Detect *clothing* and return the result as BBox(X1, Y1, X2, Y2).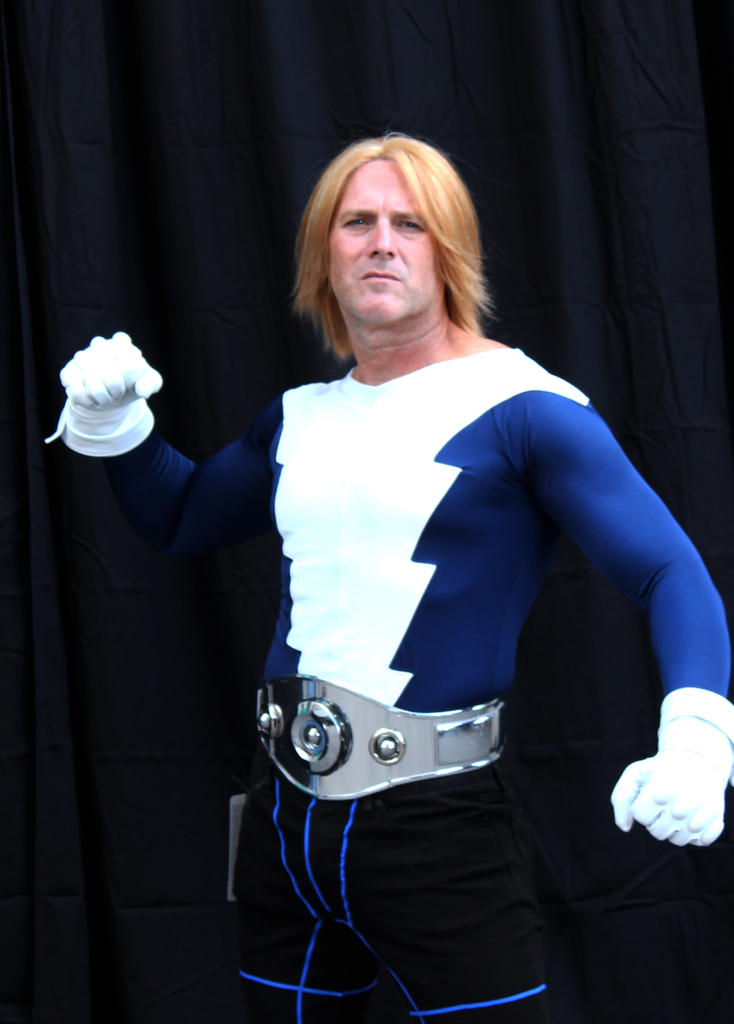
BBox(29, 330, 733, 1023).
